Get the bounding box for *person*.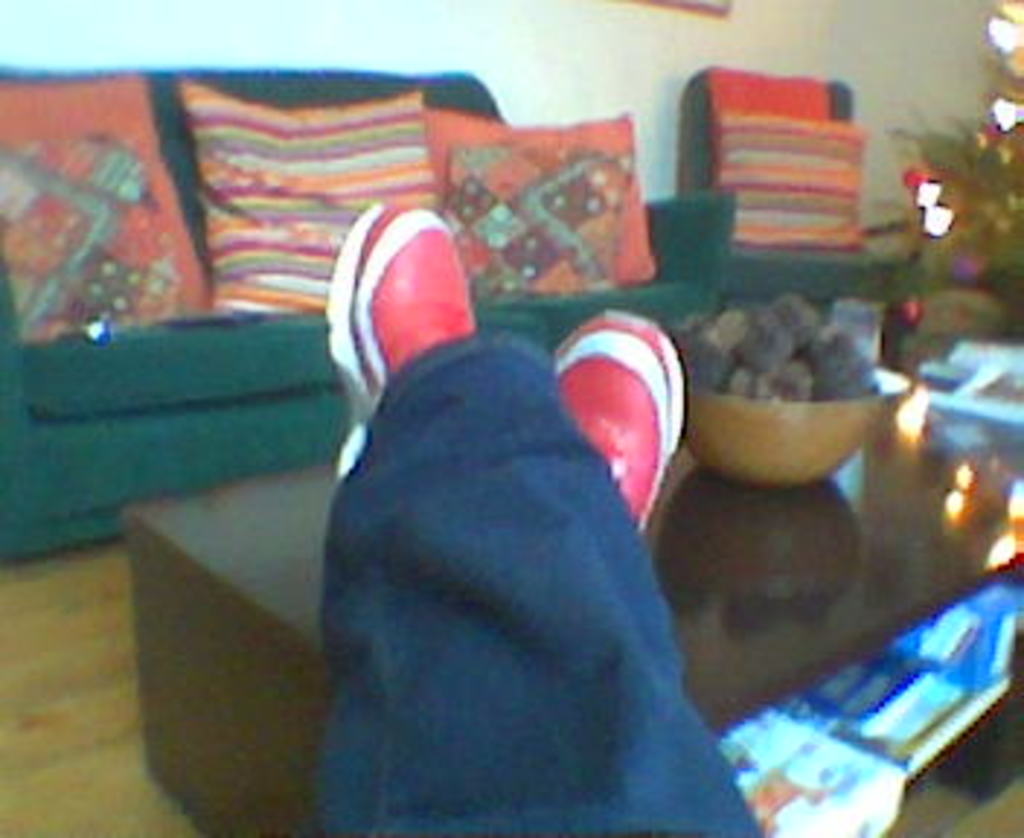
crop(303, 195, 765, 835).
